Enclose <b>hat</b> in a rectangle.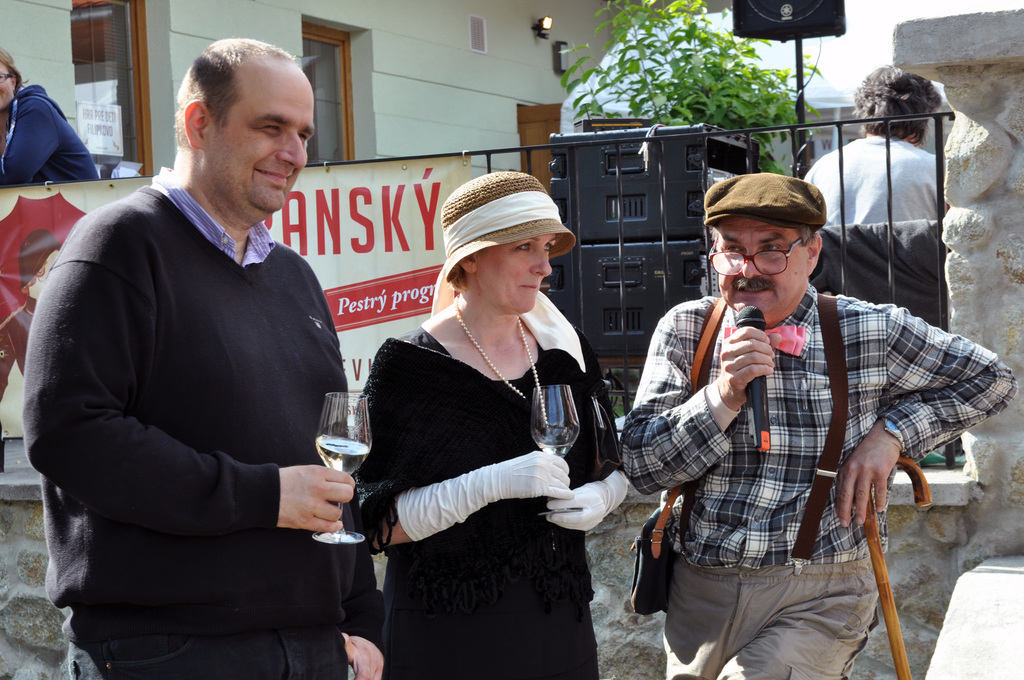
x1=703 y1=174 x2=825 y2=229.
